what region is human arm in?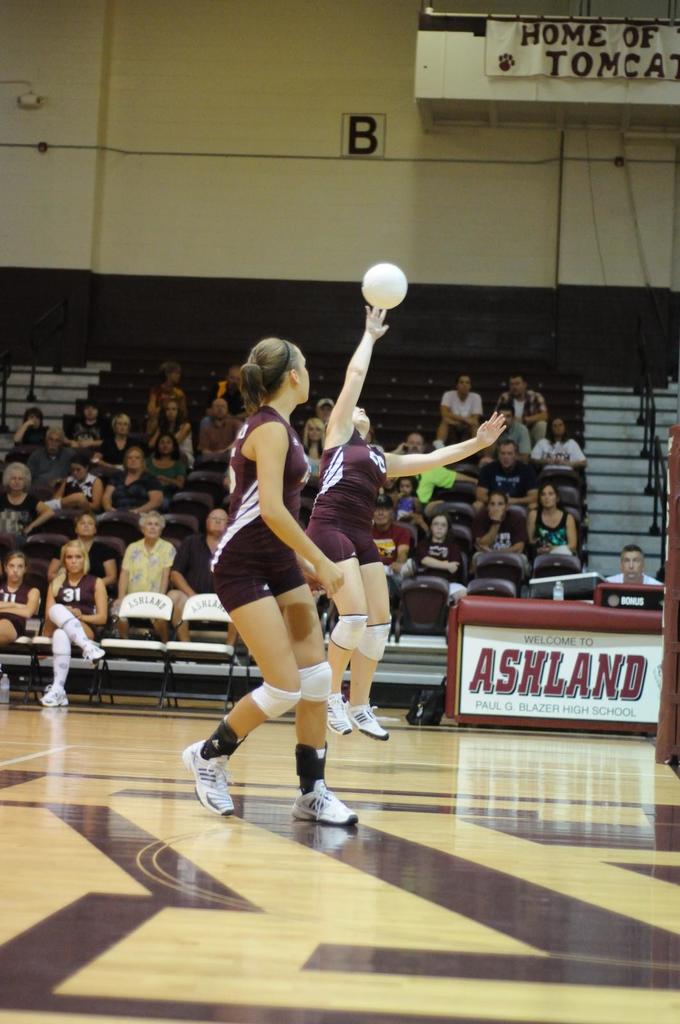
(436,393,485,426).
